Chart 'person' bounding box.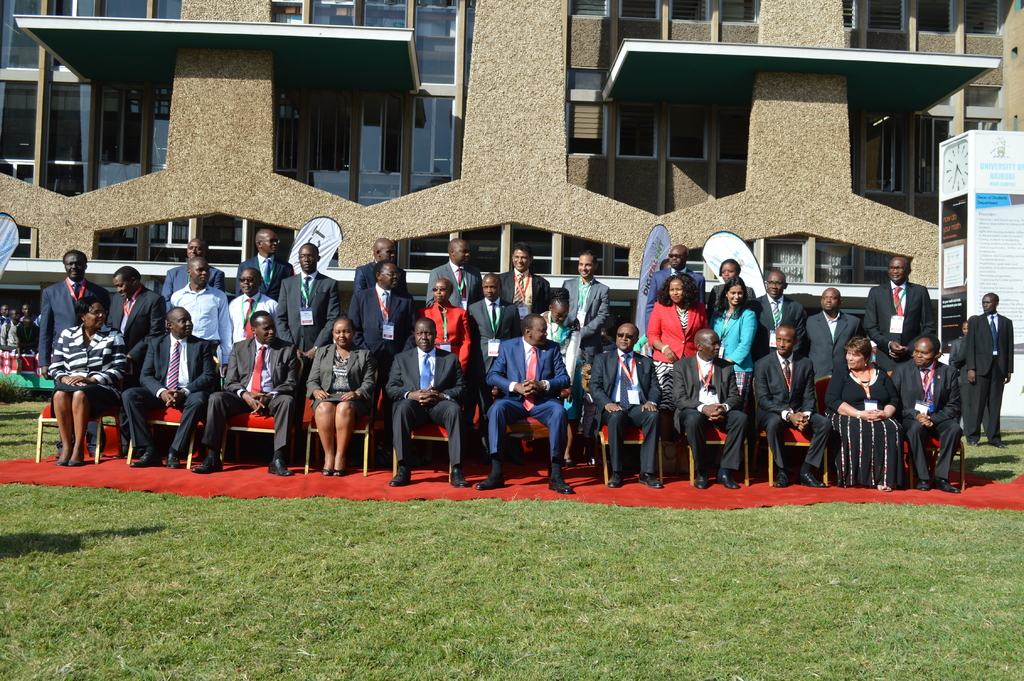
Charted: (left=356, top=241, right=409, bottom=295).
